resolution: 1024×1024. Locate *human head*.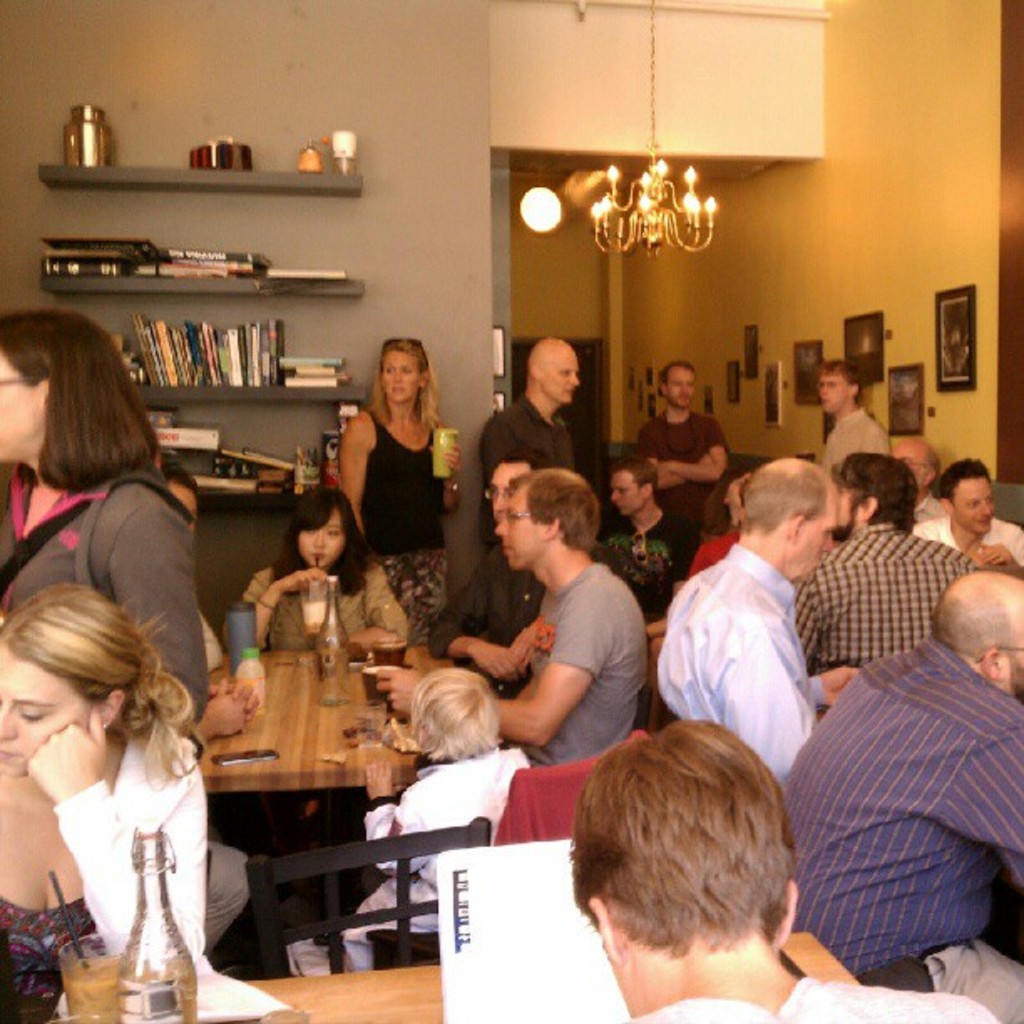
(x1=405, y1=668, x2=509, y2=770).
